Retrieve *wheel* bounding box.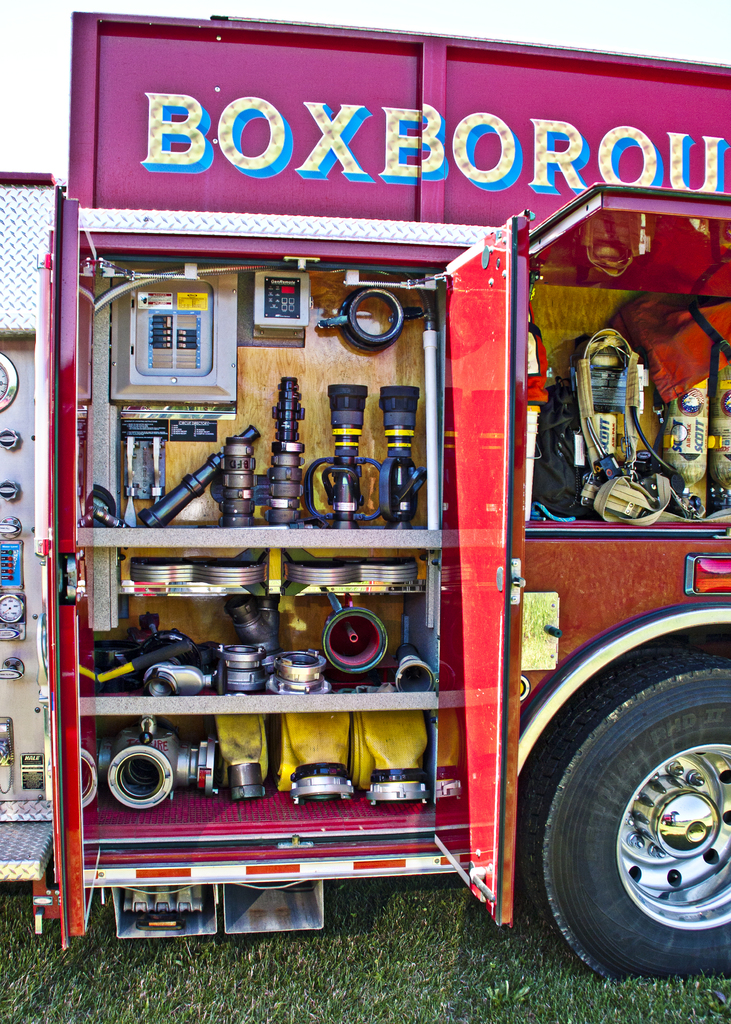
Bounding box: 515:652:730:987.
